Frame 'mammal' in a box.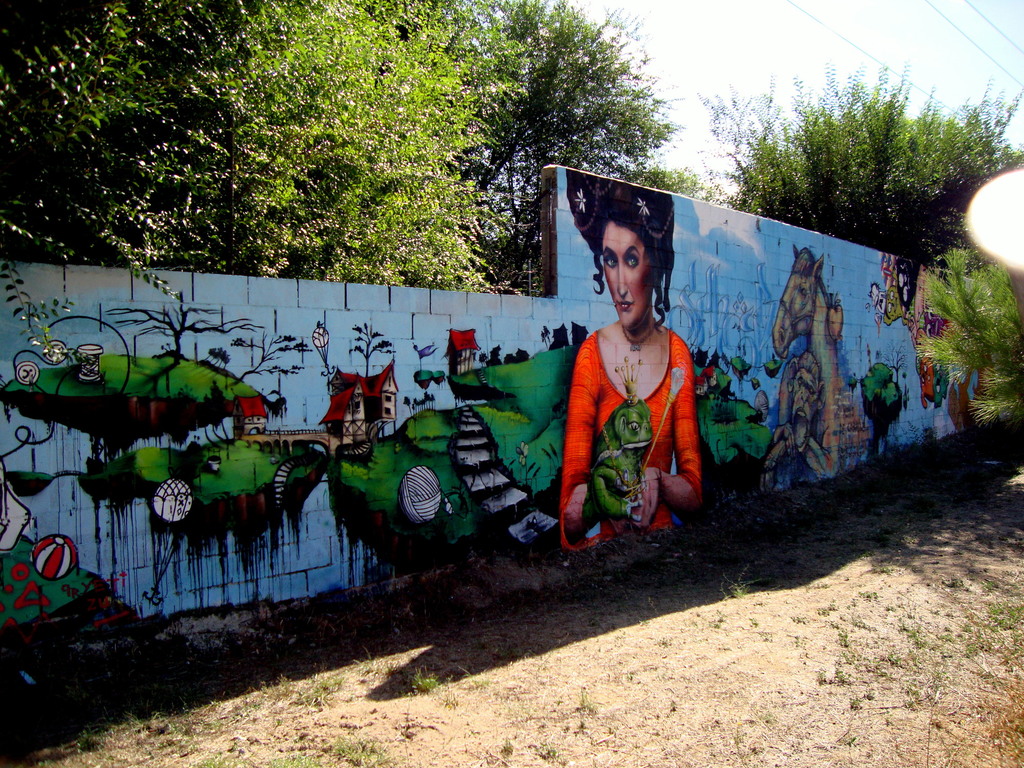
region(532, 179, 731, 550).
